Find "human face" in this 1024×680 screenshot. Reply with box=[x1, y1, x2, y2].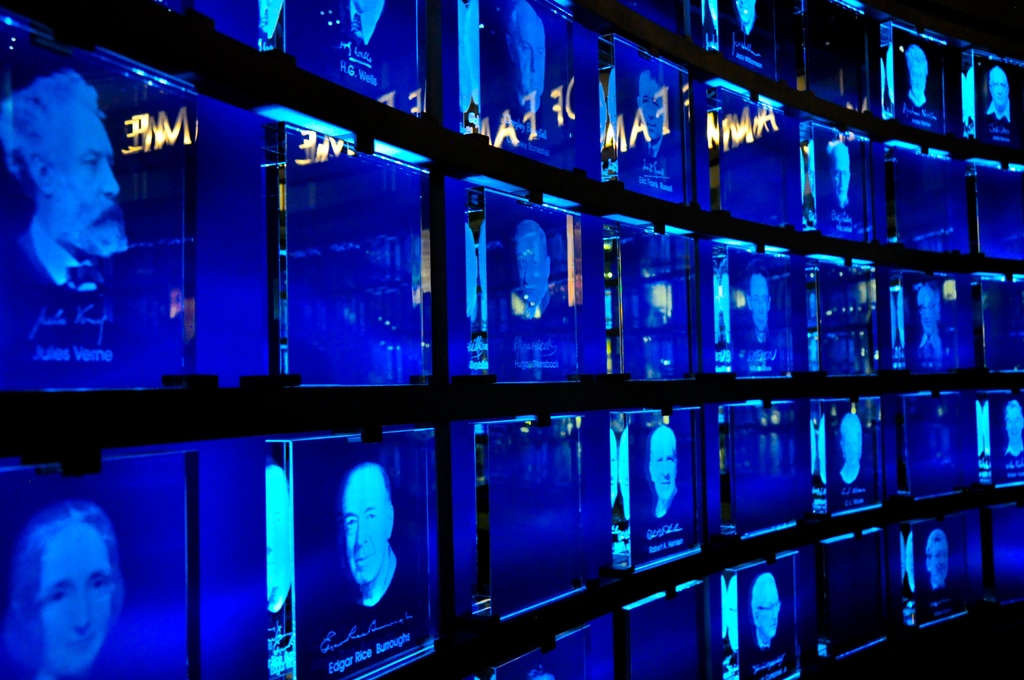
box=[832, 160, 851, 197].
